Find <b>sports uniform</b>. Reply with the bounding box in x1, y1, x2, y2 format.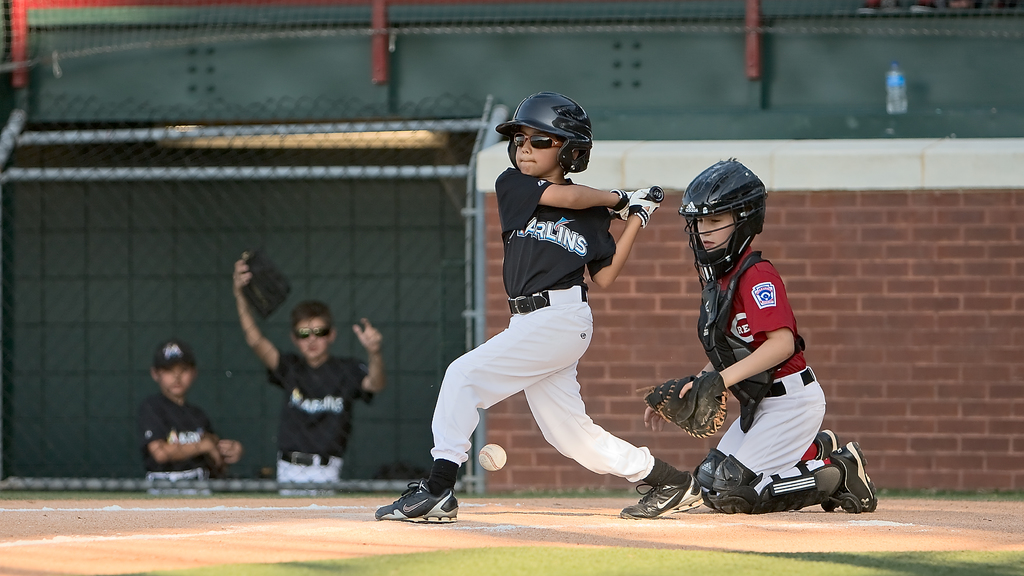
687, 239, 846, 517.
